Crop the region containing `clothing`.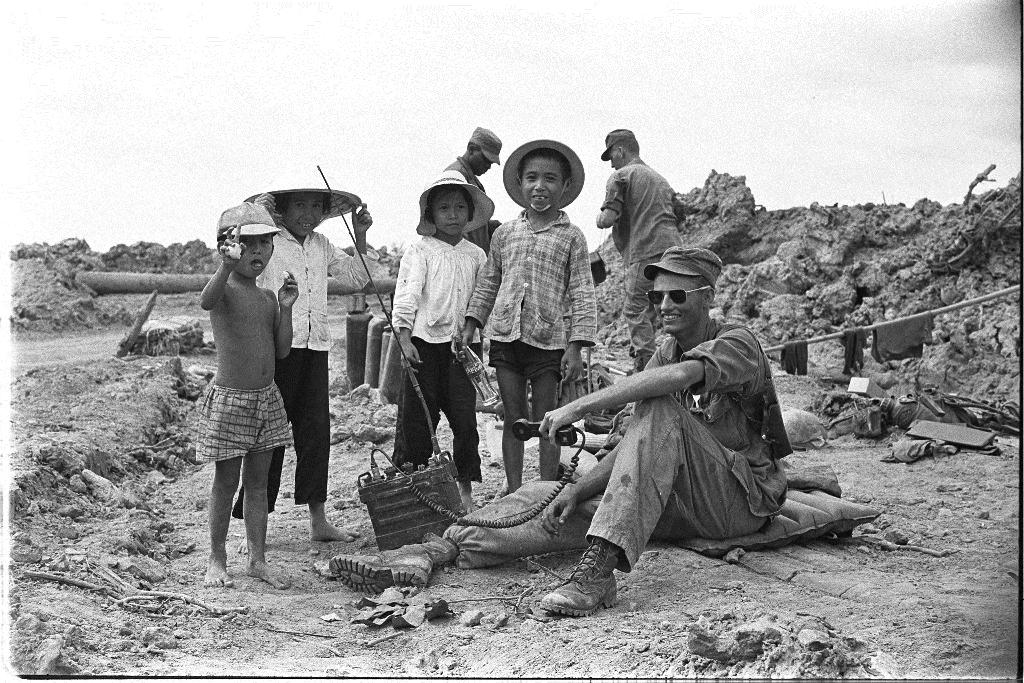
Crop region: [465,317,808,574].
